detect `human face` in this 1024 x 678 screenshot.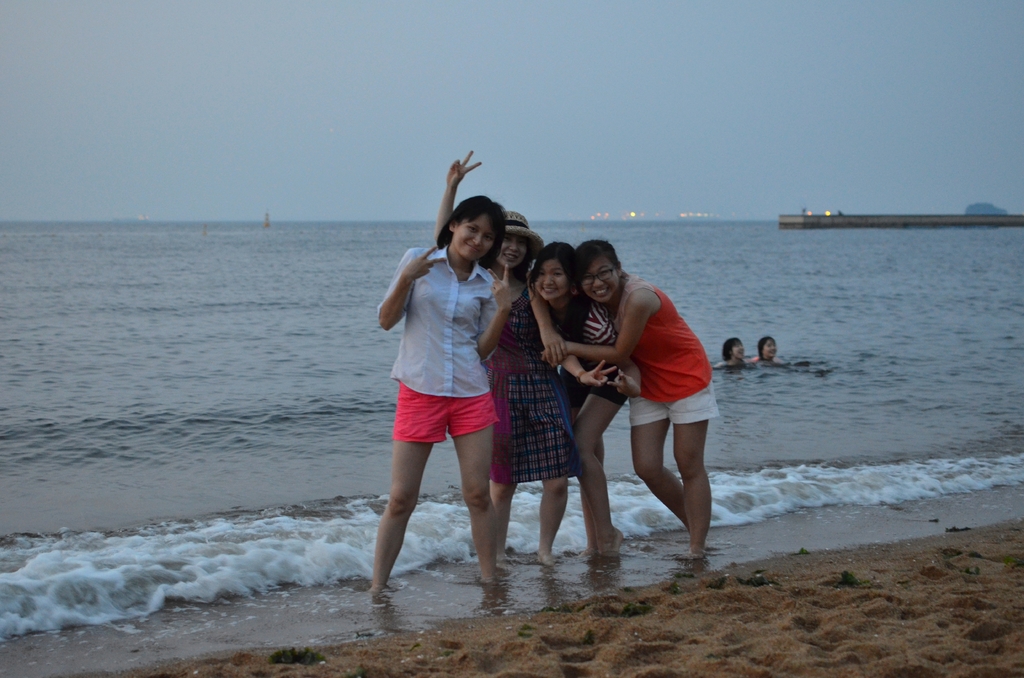
Detection: x1=585, y1=260, x2=615, y2=296.
